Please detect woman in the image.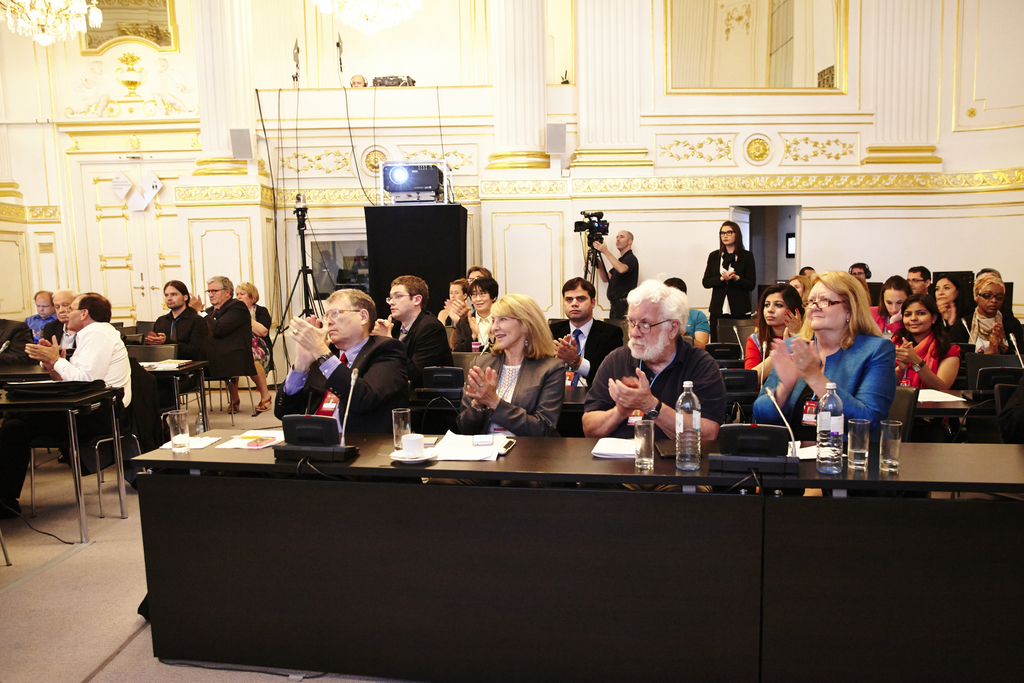
(762,267,916,459).
